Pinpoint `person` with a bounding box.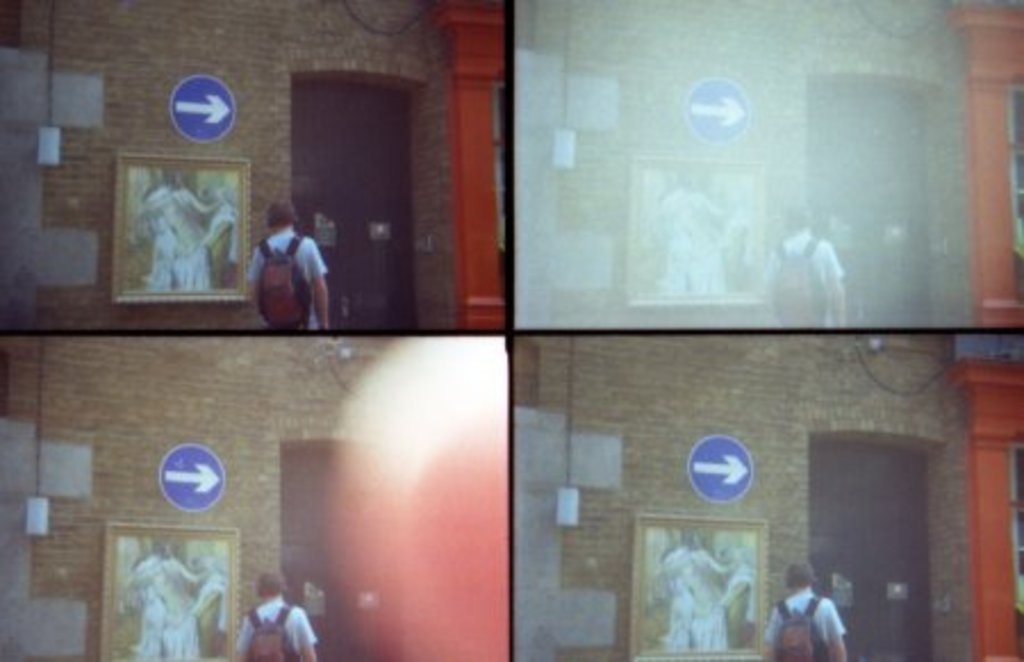
crop(762, 202, 849, 330).
